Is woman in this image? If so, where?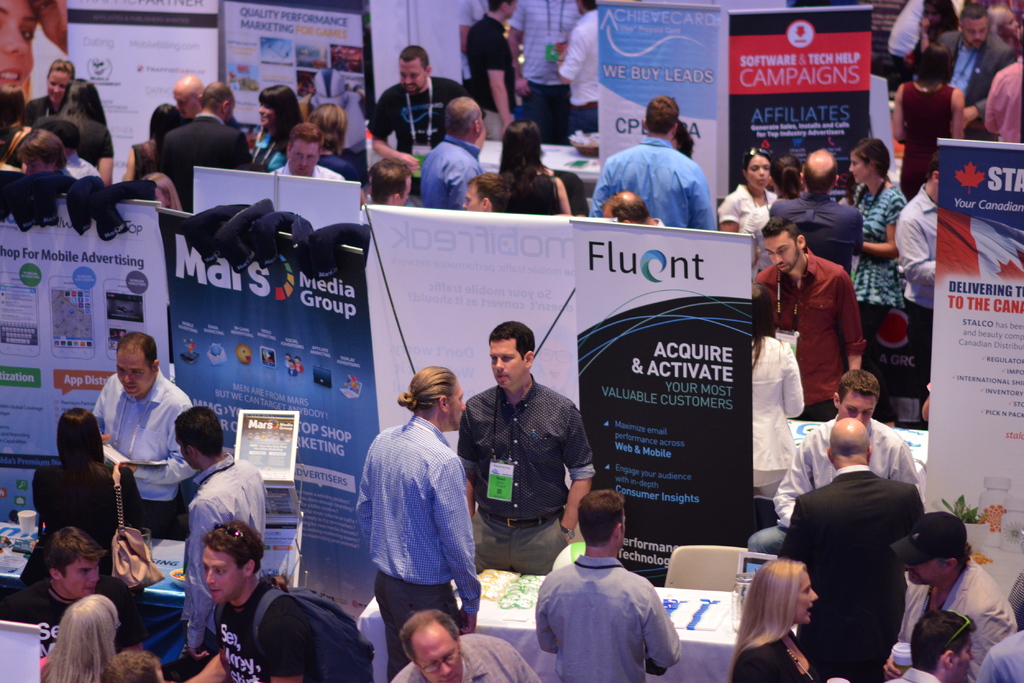
Yes, at 245:85:300:168.
